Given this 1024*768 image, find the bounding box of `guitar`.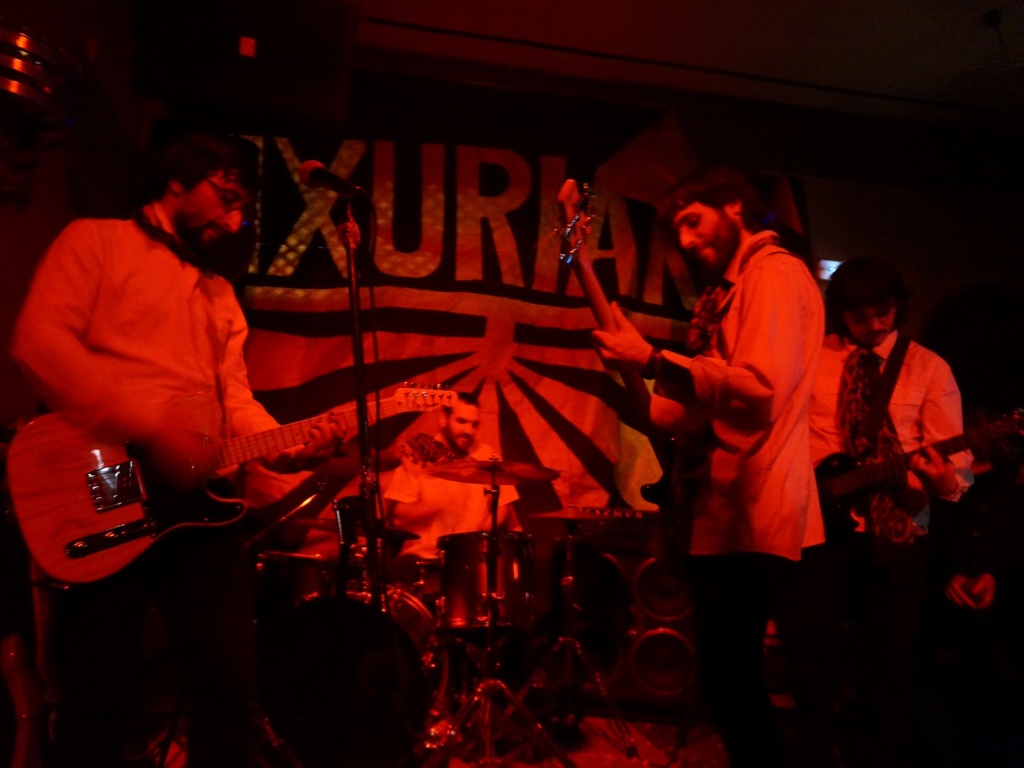
[x1=550, y1=177, x2=715, y2=569].
